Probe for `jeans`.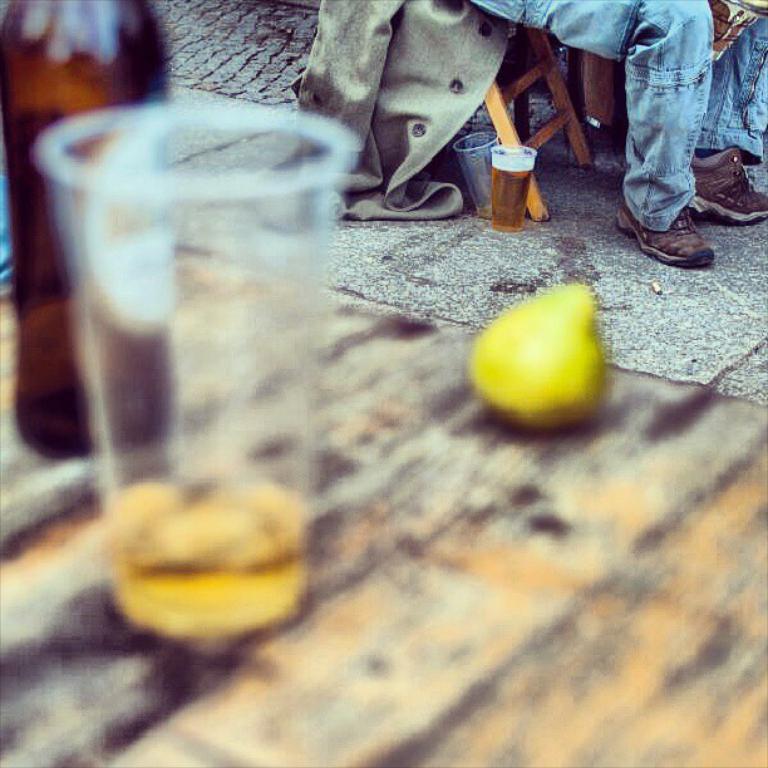
Probe result: locate(468, 0, 767, 230).
